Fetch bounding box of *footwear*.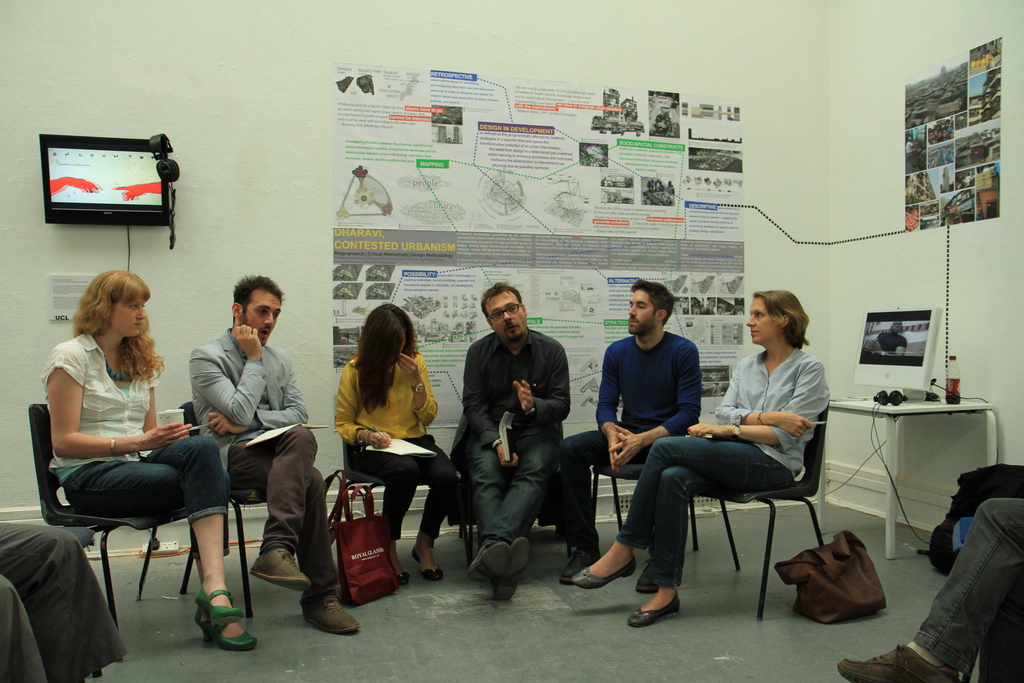
Bbox: l=197, t=618, r=259, b=652.
